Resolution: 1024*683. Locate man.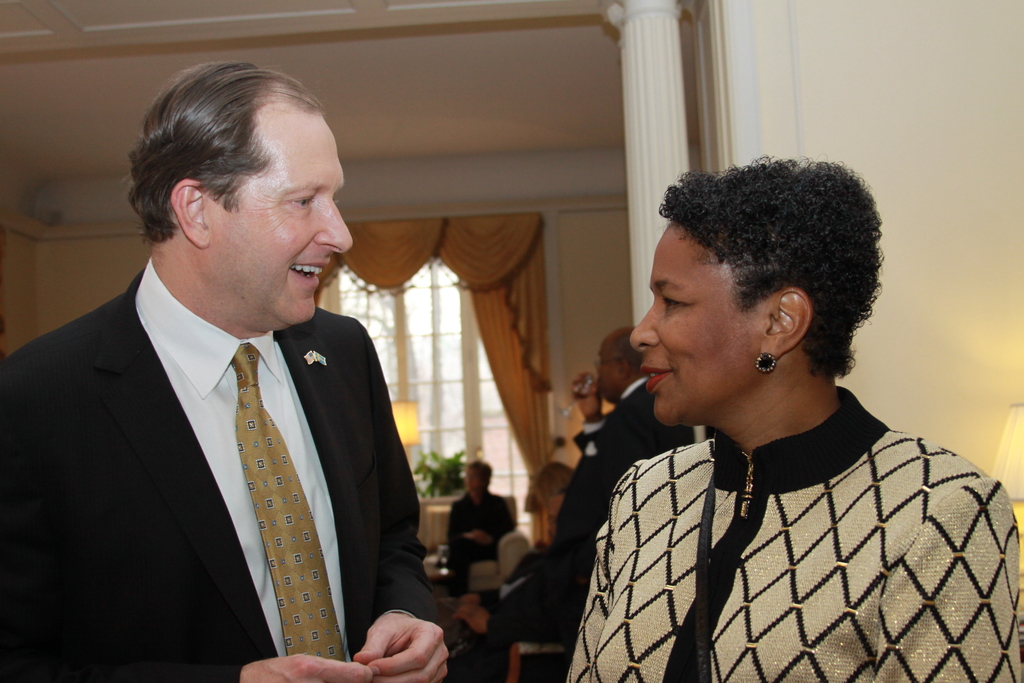
x1=550 y1=319 x2=694 y2=578.
